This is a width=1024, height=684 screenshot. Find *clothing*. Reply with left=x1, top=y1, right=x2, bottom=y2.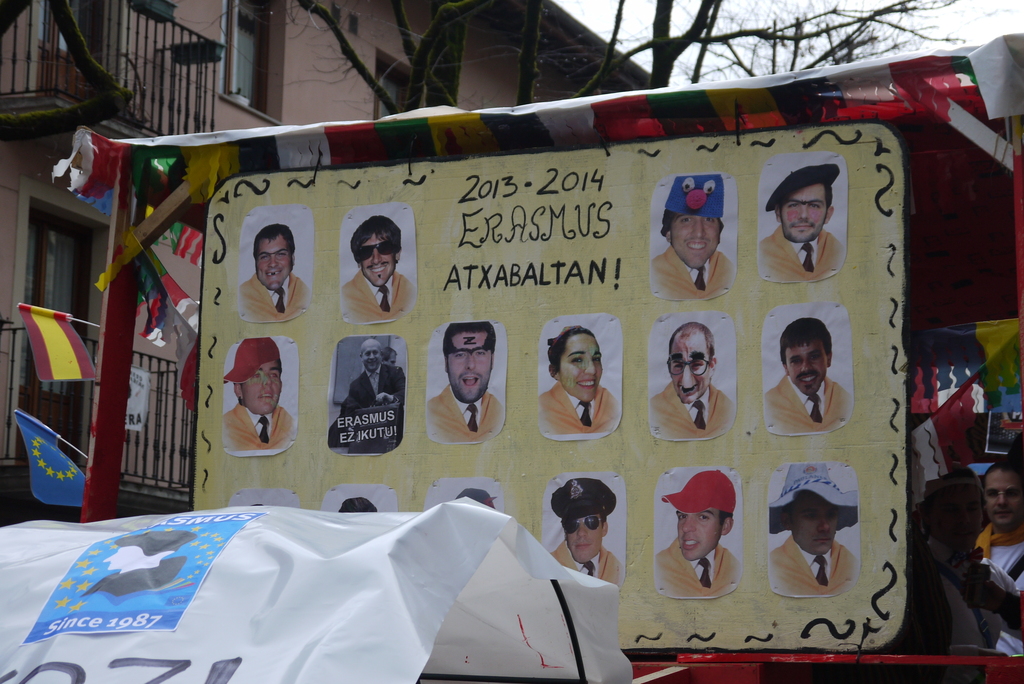
left=657, top=243, right=730, bottom=303.
